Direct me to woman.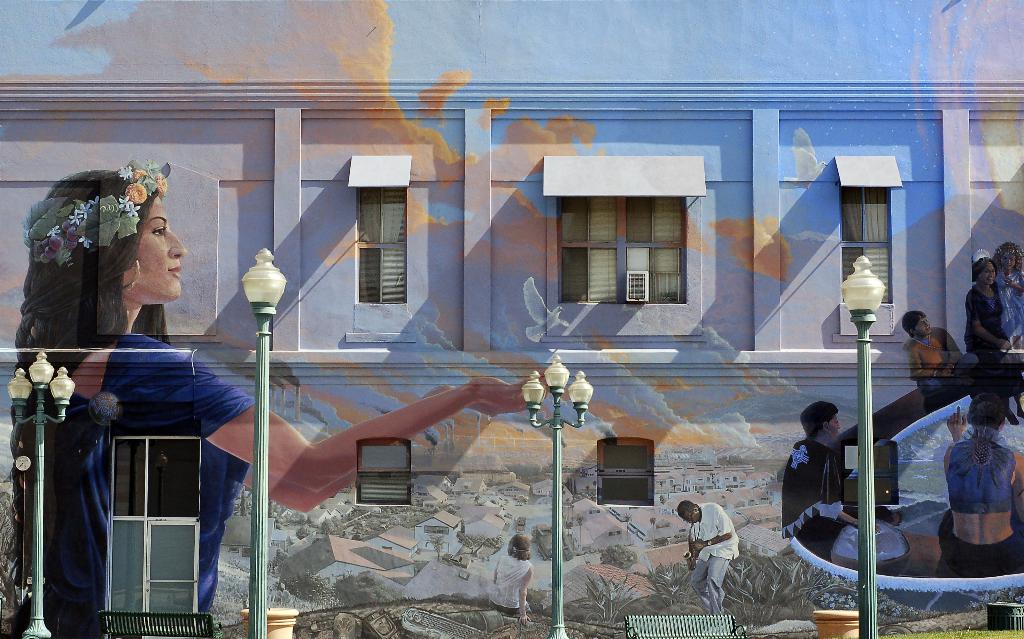
Direction: {"left": 934, "top": 392, "right": 1023, "bottom": 578}.
